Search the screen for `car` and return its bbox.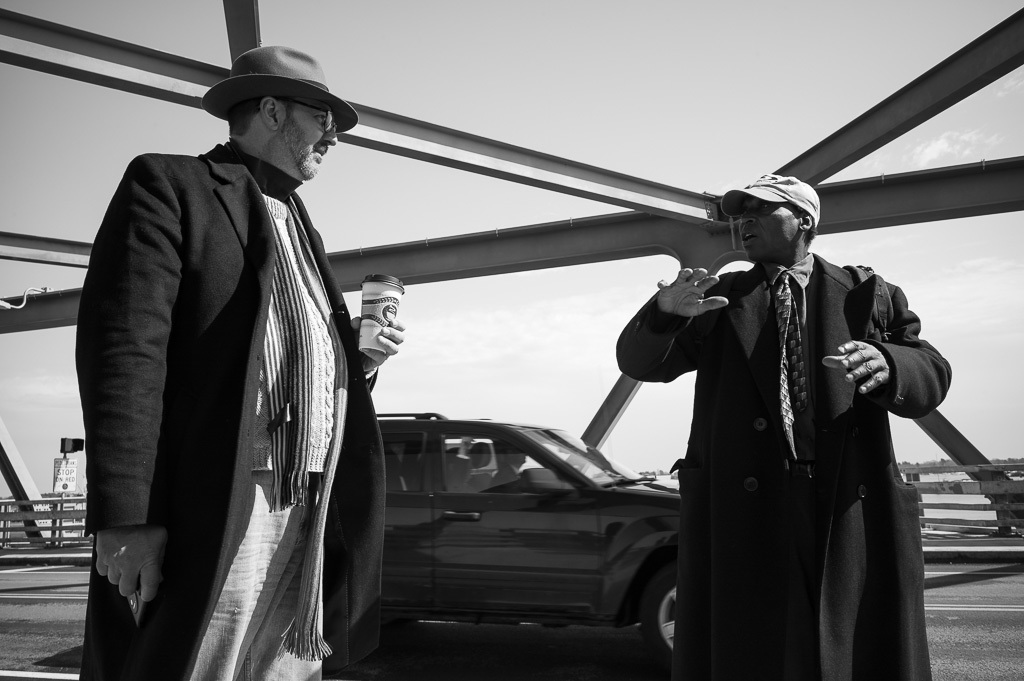
Found: 316, 380, 724, 658.
